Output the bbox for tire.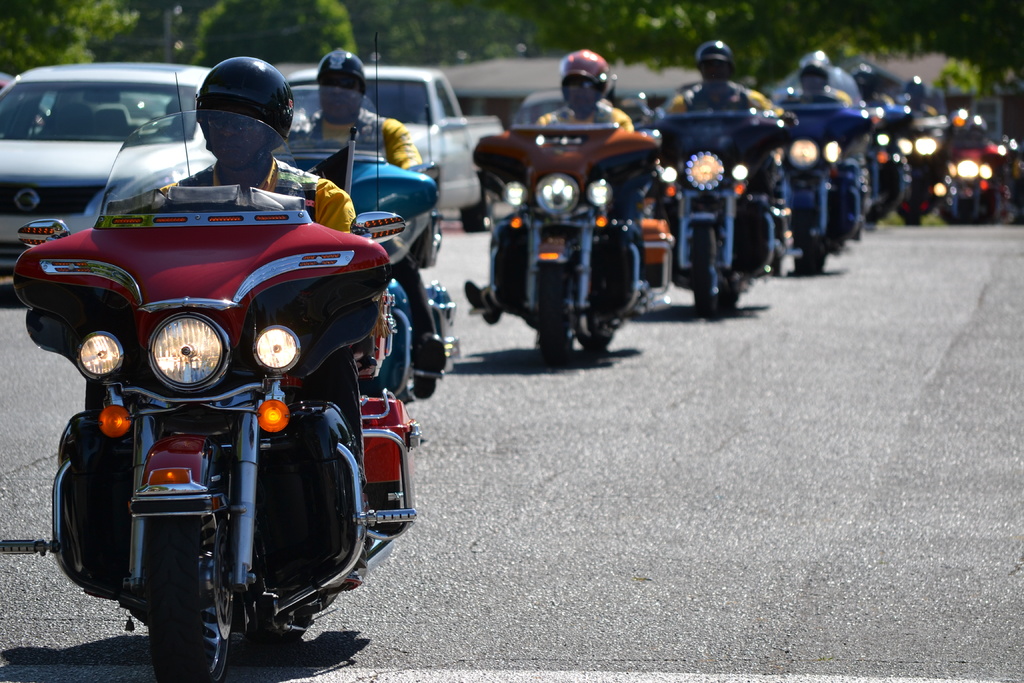
(576,331,616,347).
